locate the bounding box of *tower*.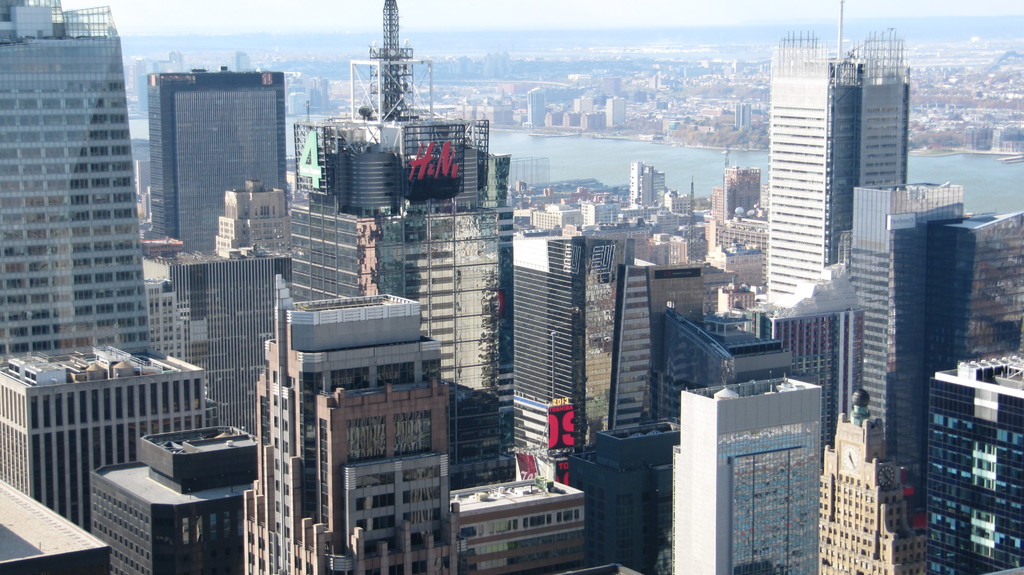
Bounding box: x1=764, y1=0, x2=911, y2=301.
